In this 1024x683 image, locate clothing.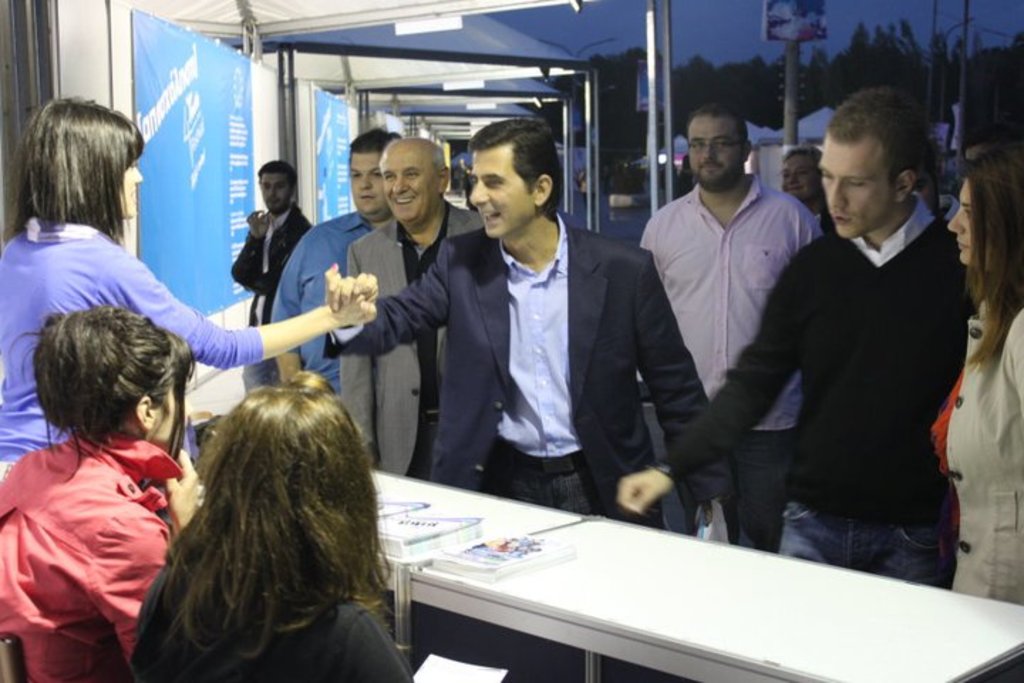
Bounding box: <region>229, 201, 309, 390</region>.
